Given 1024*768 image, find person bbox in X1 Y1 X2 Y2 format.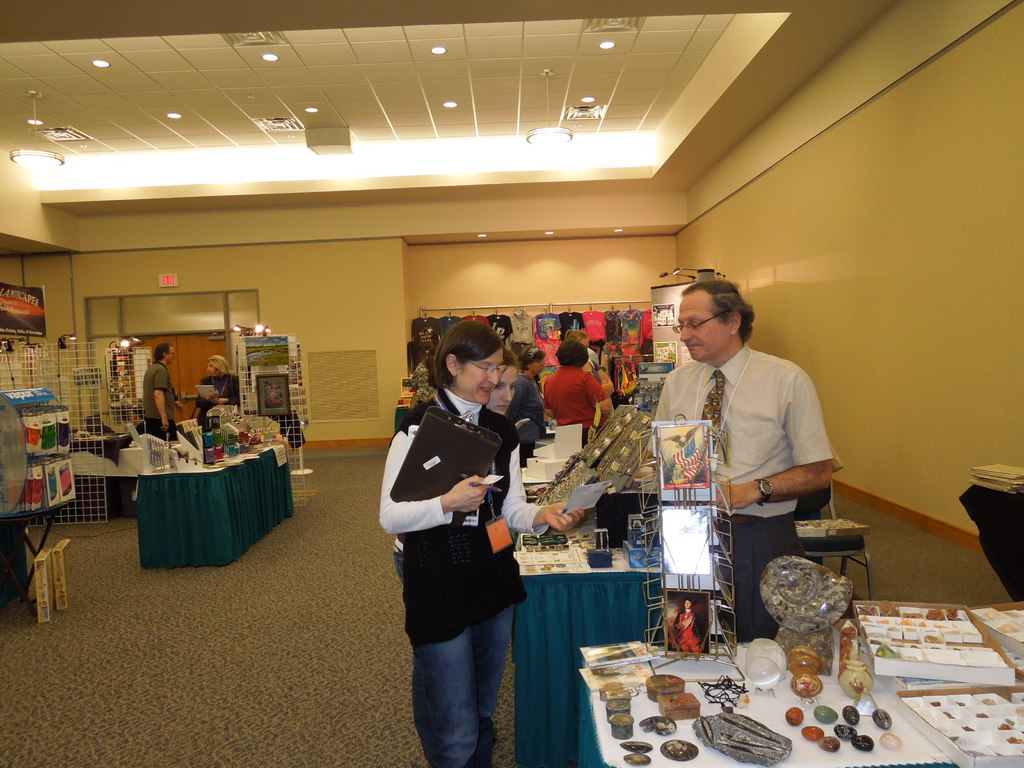
137 344 178 441.
